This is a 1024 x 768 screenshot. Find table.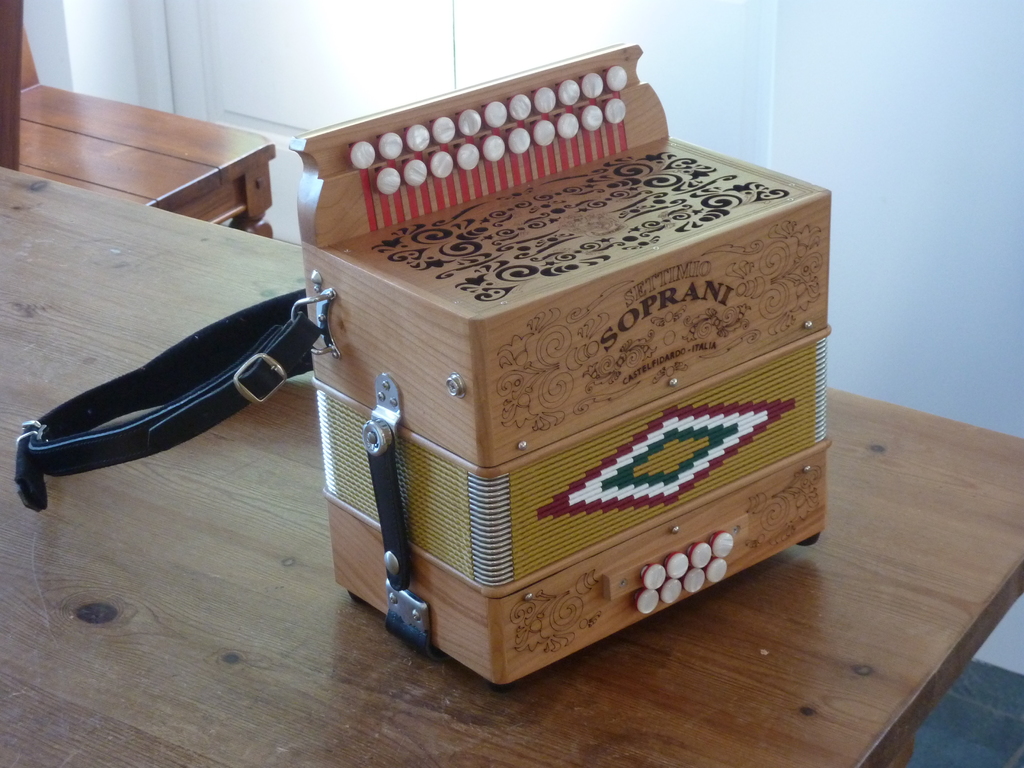
Bounding box: region(0, 166, 1023, 767).
